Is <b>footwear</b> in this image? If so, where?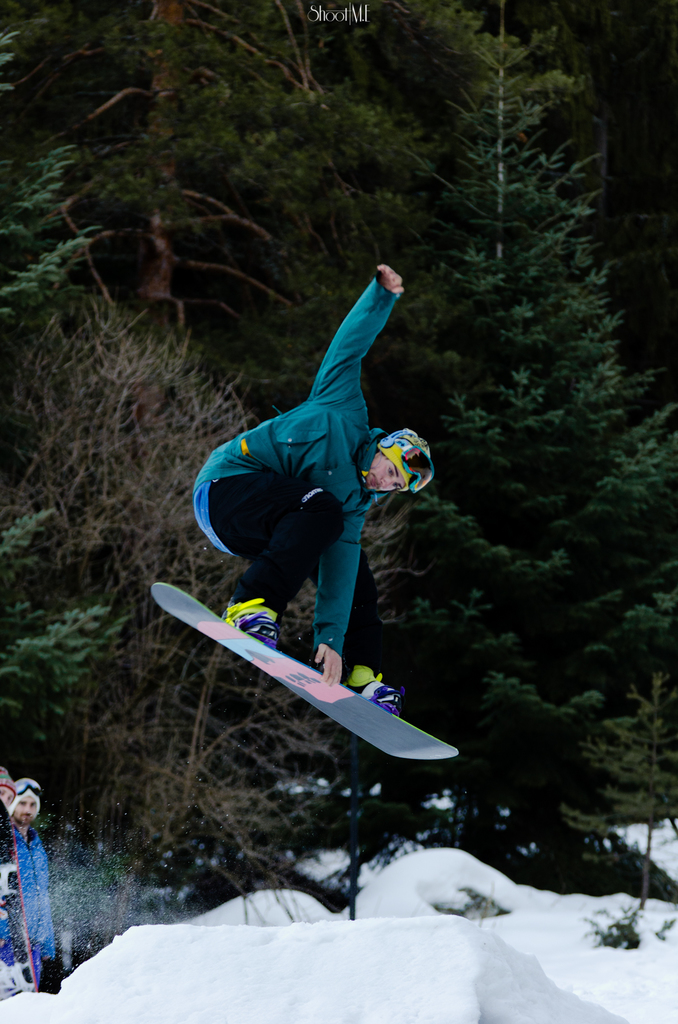
Yes, at {"left": 339, "top": 669, "right": 395, "bottom": 709}.
